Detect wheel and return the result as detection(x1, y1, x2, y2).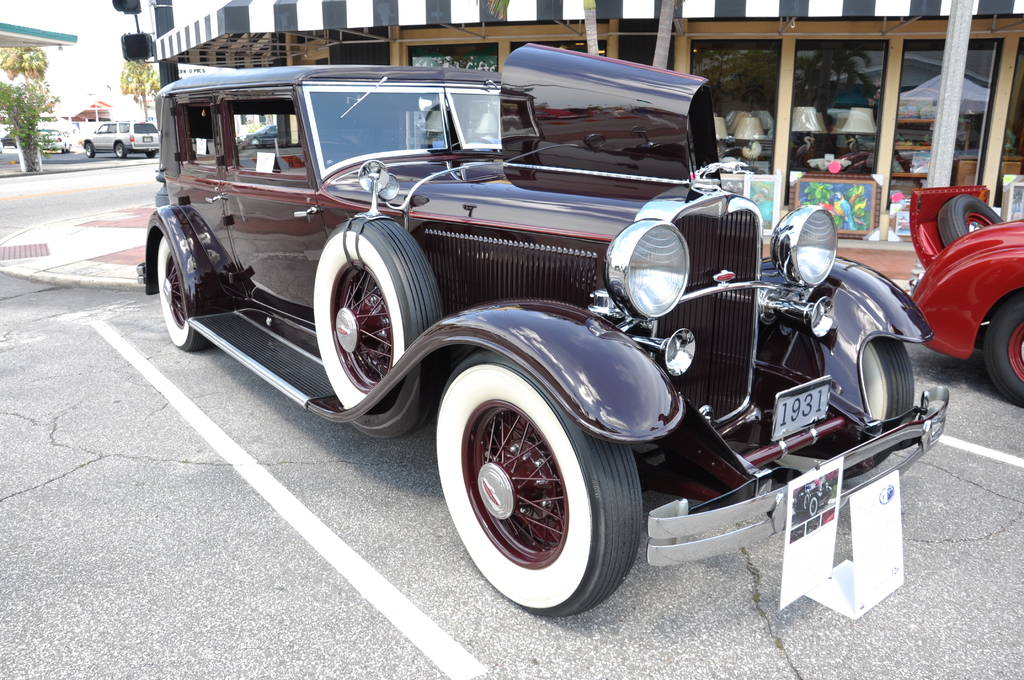
detection(986, 294, 1023, 409).
